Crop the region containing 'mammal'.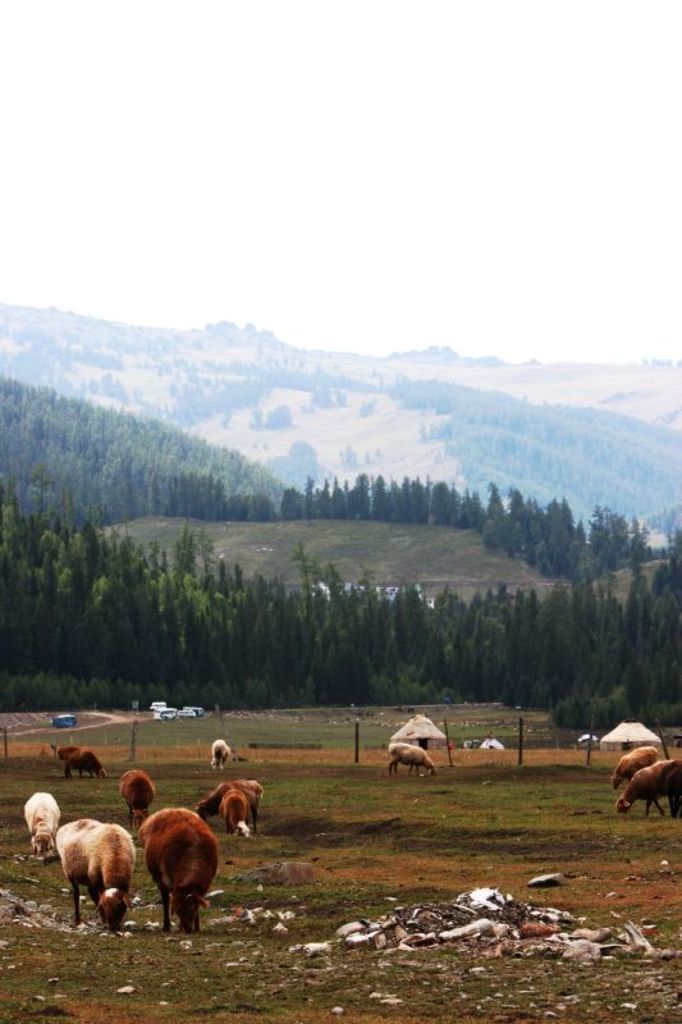
Crop region: <box>206,740,235,768</box>.
